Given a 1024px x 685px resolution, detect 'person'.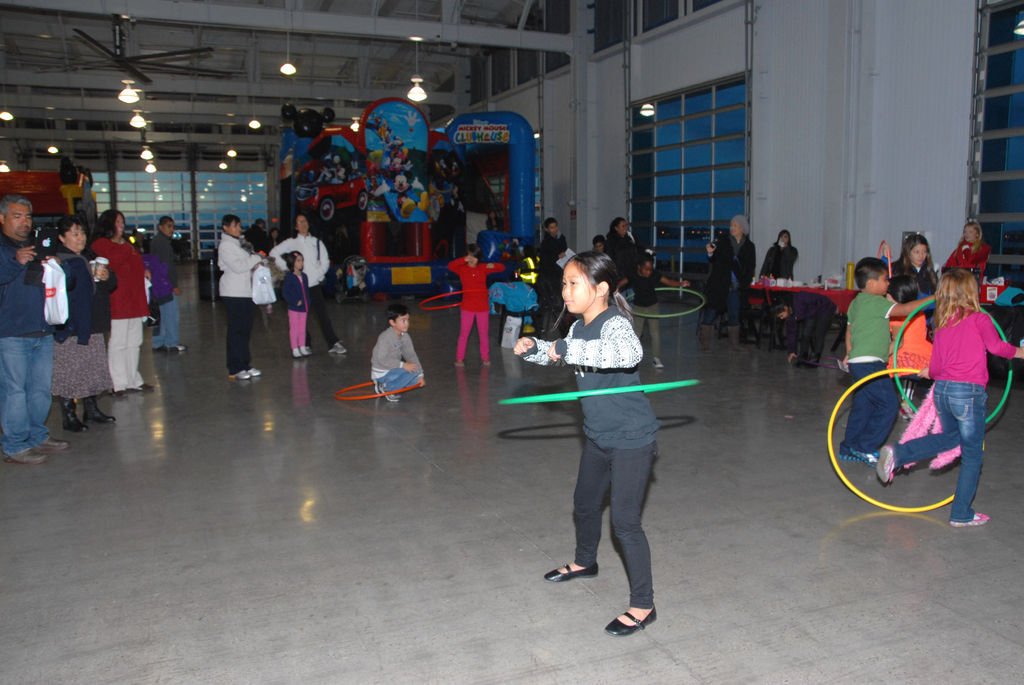
{"x1": 48, "y1": 222, "x2": 115, "y2": 428}.
